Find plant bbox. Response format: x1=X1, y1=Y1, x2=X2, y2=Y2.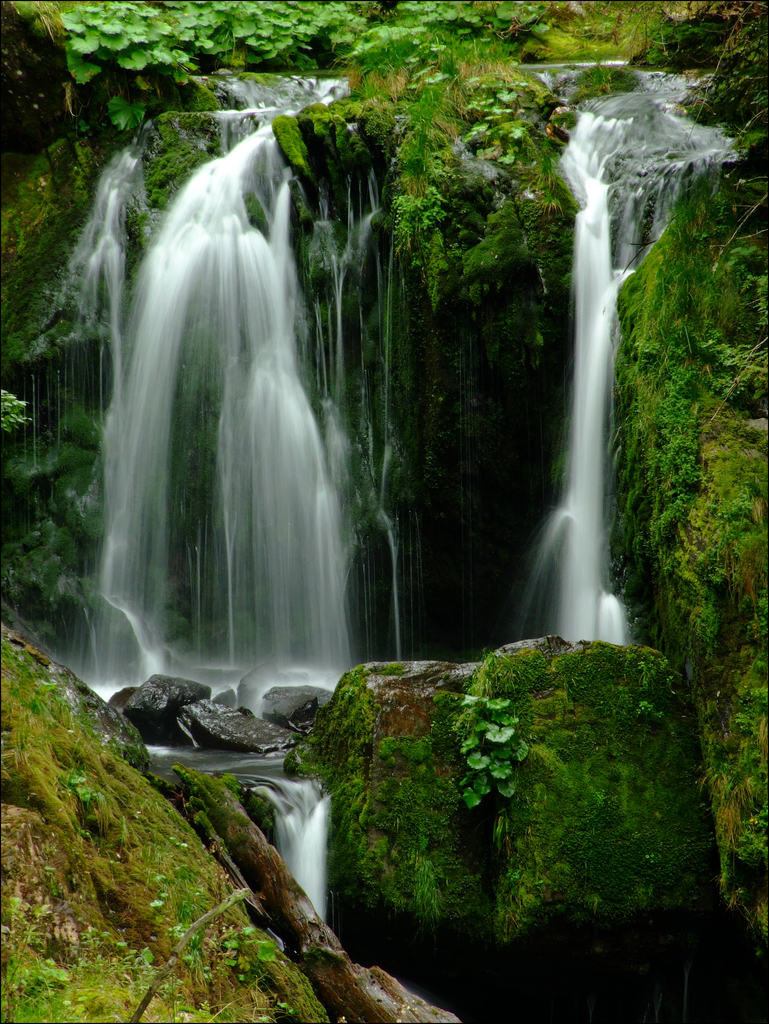
x1=0, y1=612, x2=342, y2=1023.
